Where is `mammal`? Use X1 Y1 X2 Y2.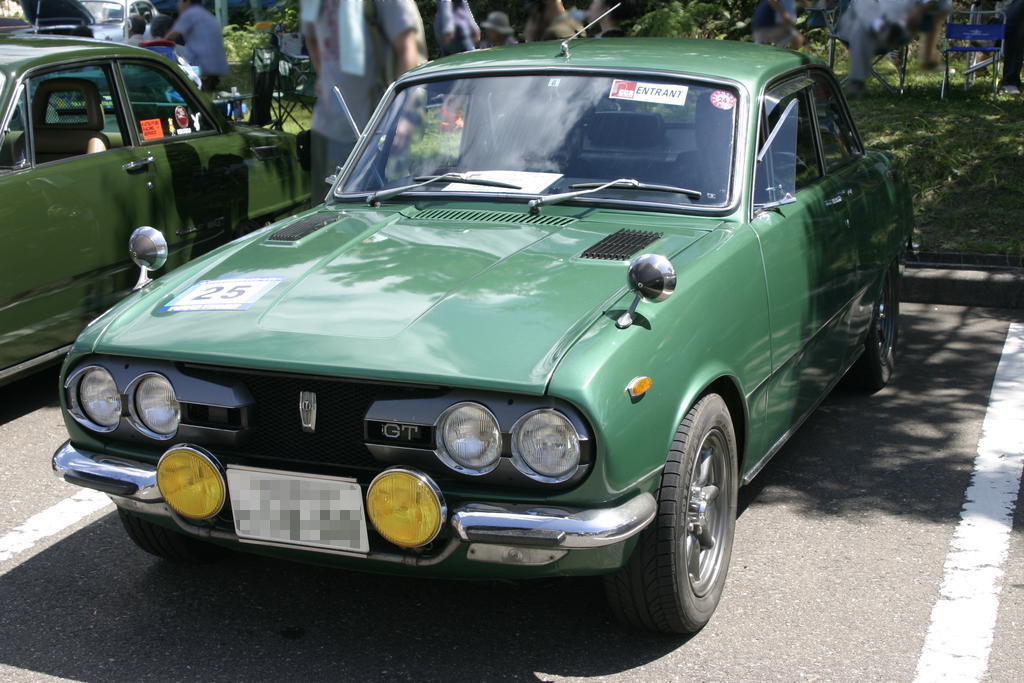
513 0 579 43.
